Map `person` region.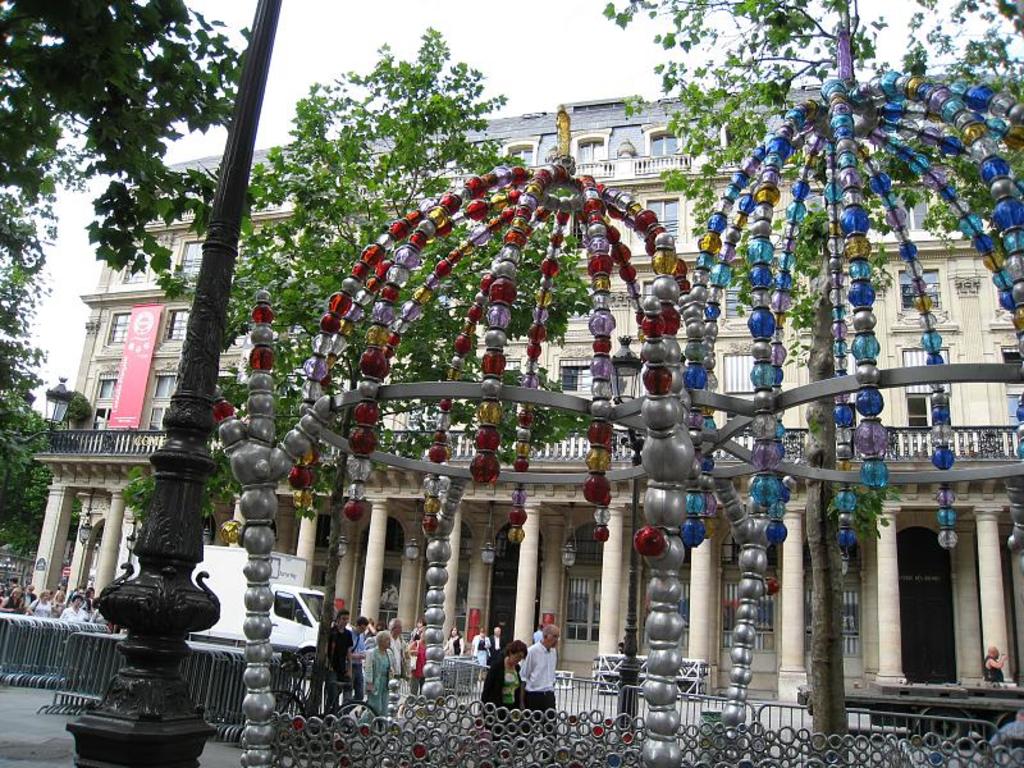
Mapped to l=521, t=621, r=558, b=758.
